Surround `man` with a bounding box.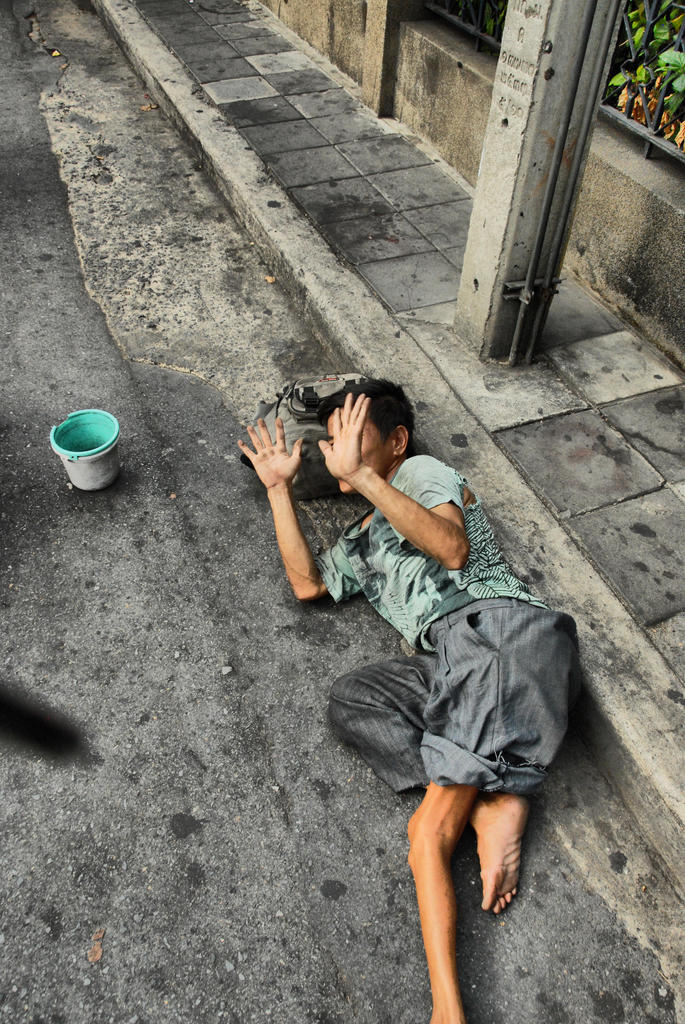
(left=236, top=378, right=579, bottom=1023).
